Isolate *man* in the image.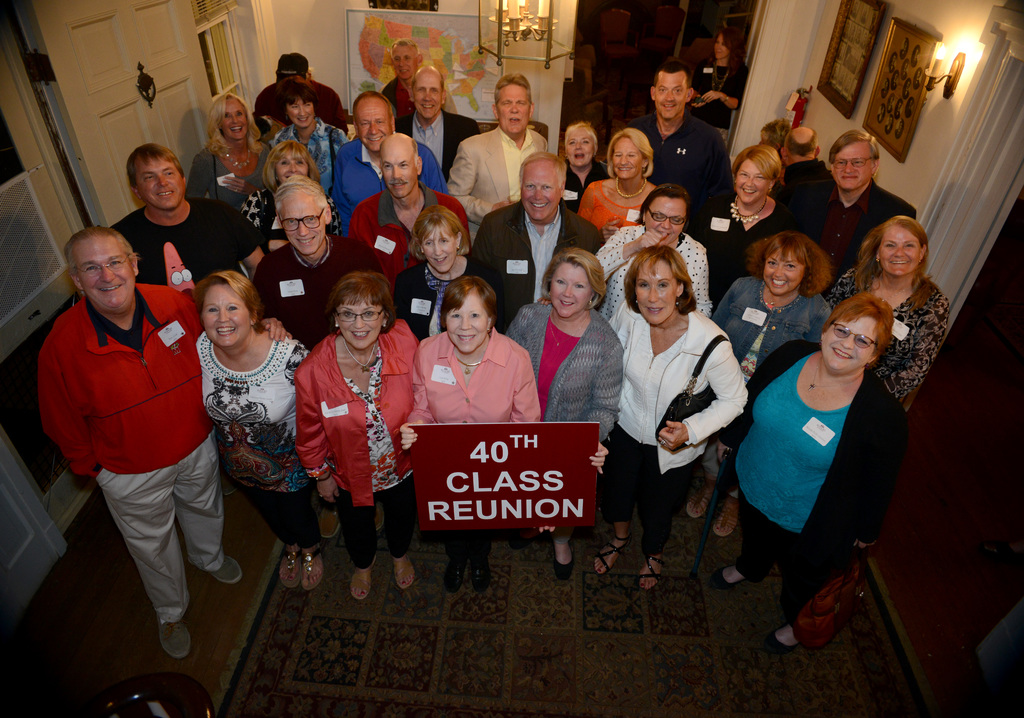
Isolated region: pyautogui.locateOnScreen(341, 129, 470, 294).
